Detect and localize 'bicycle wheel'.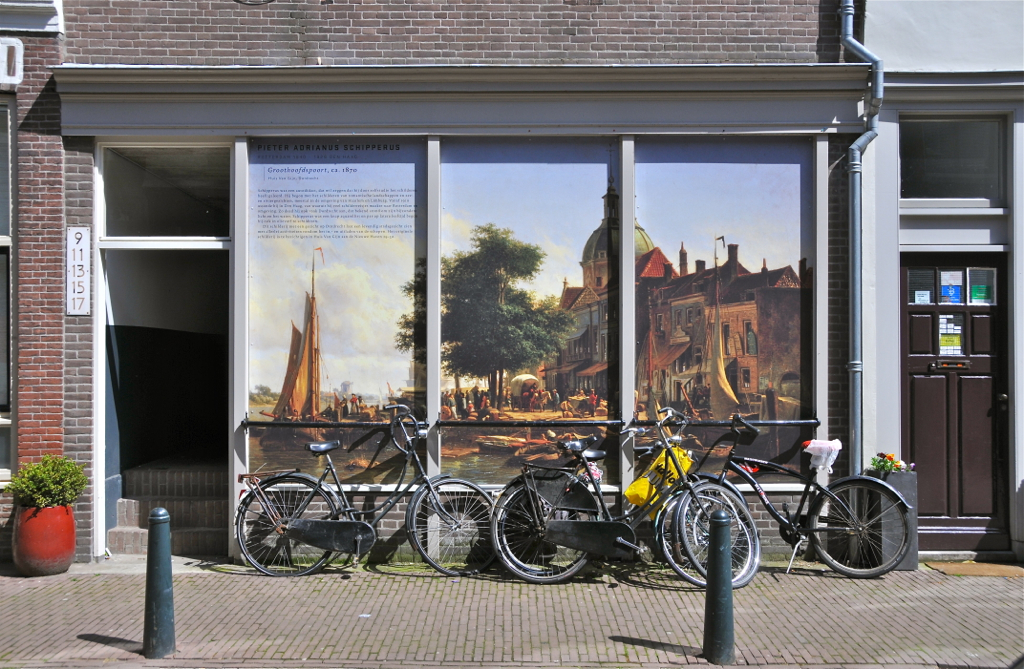
Localized at pyautogui.locateOnScreen(414, 473, 497, 582).
